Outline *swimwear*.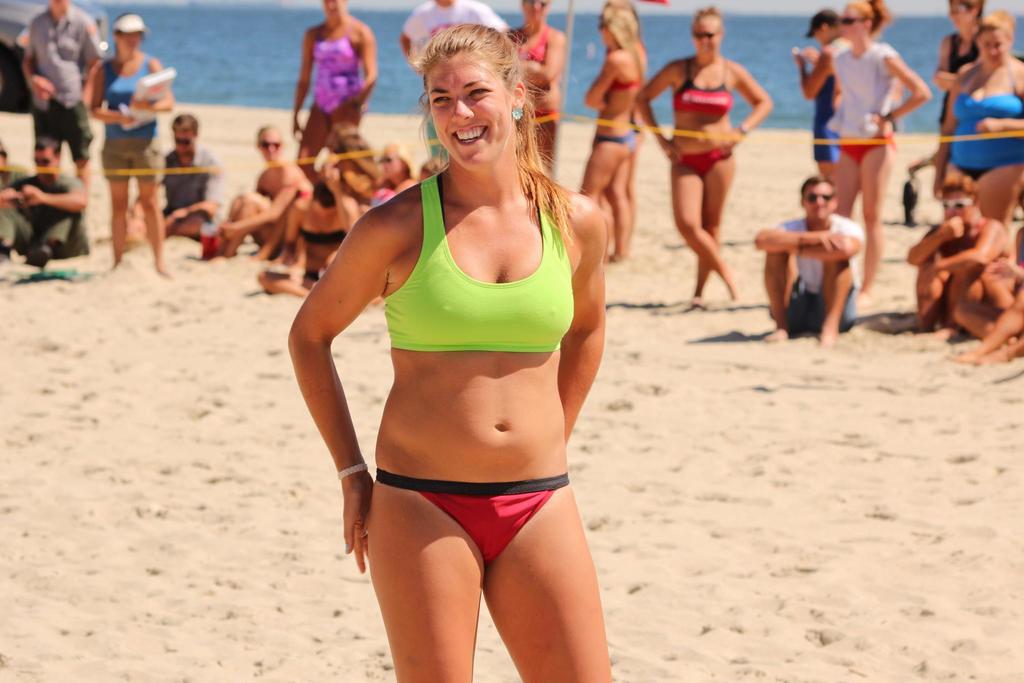
Outline: bbox(826, 37, 904, 160).
